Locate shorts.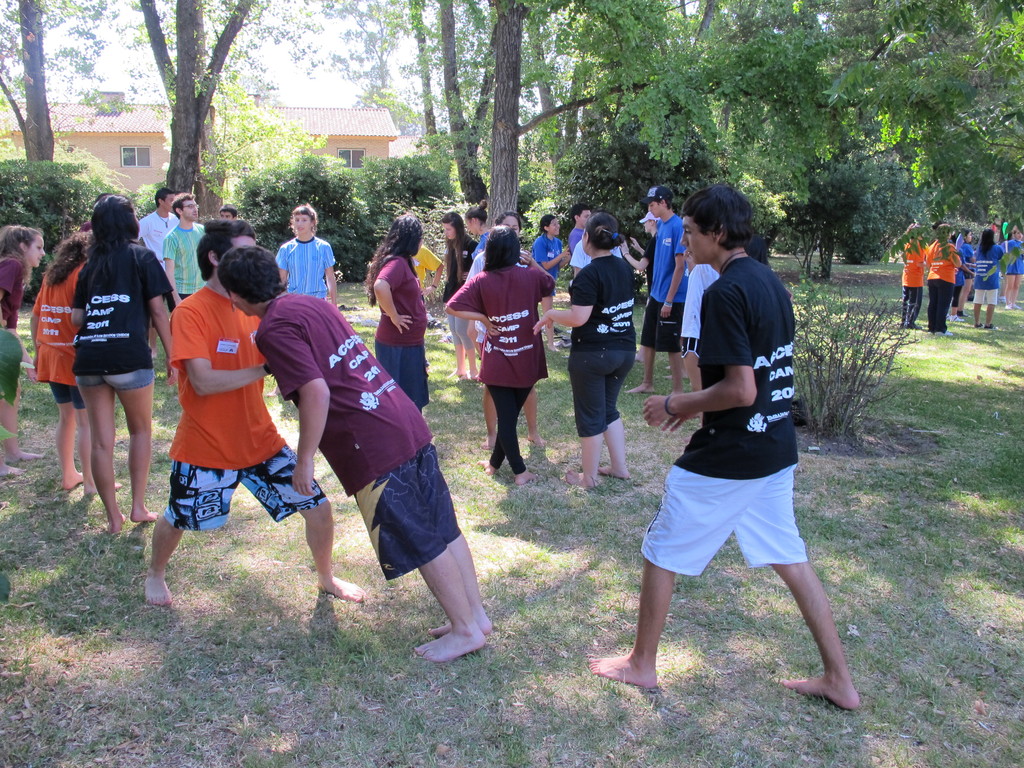
Bounding box: [x1=161, y1=447, x2=324, y2=531].
